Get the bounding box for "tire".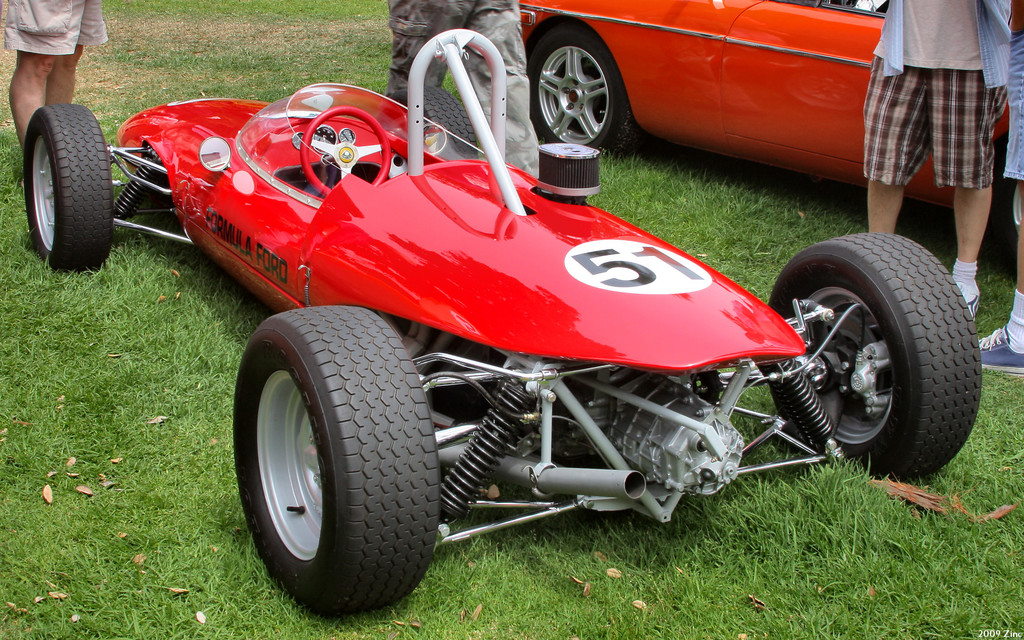
Rect(230, 305, 442, 619).
